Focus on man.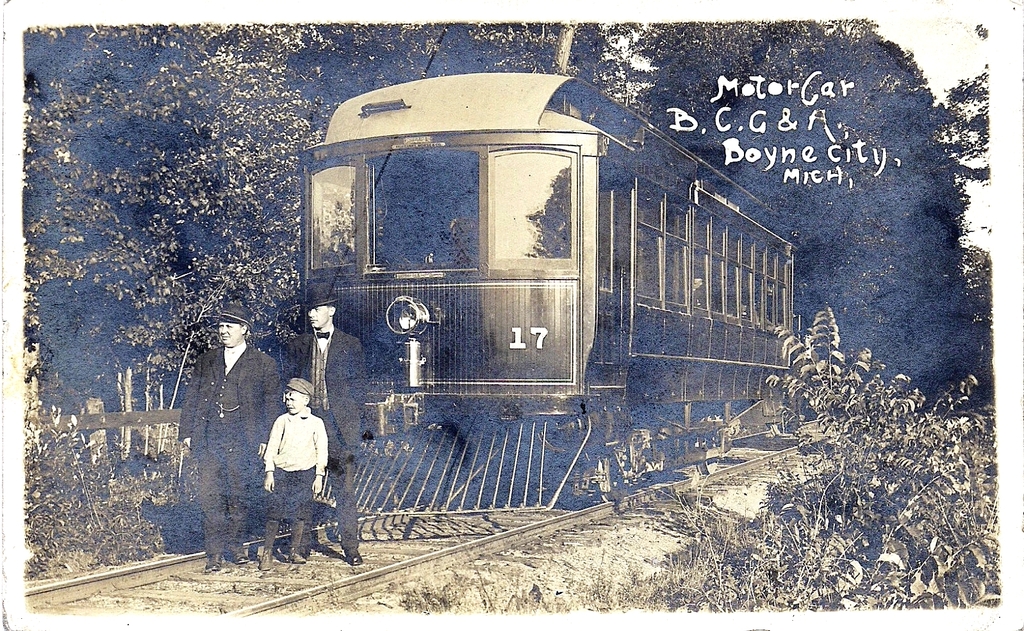
Focused at (169, 303, 258, 560).
